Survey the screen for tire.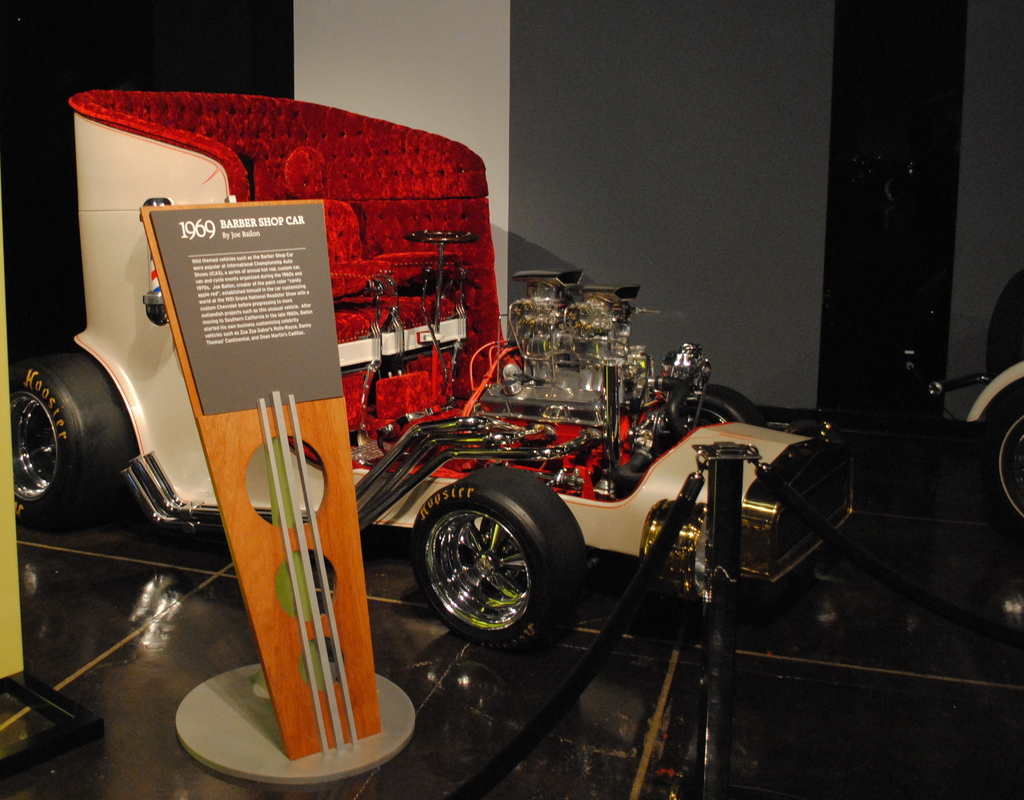
Survey found: crop(674, 387, 752, 429).
